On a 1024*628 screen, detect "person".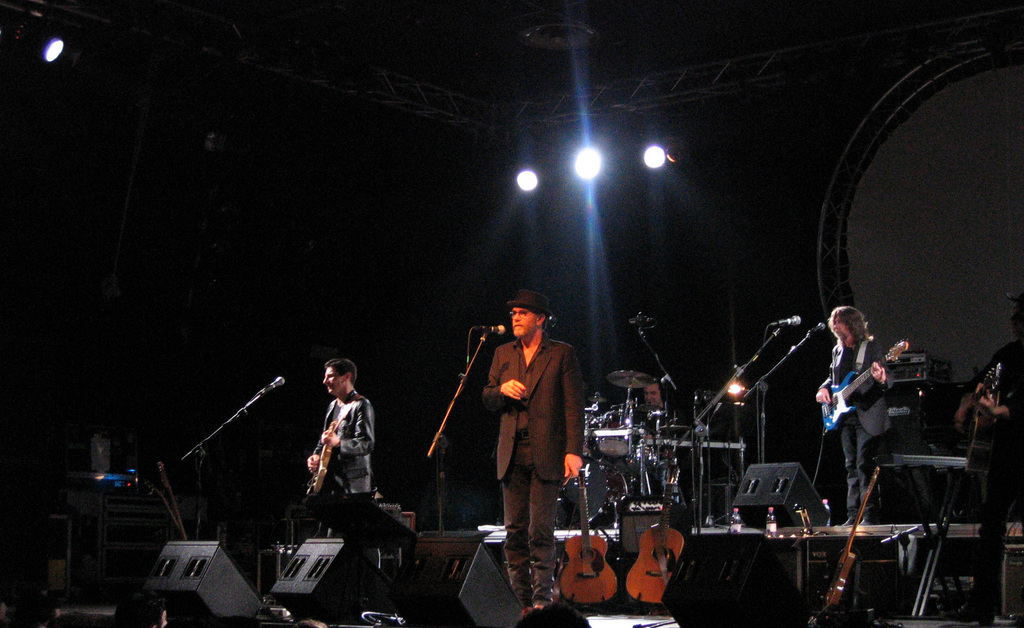
detection(824, 300, 908, 517).
